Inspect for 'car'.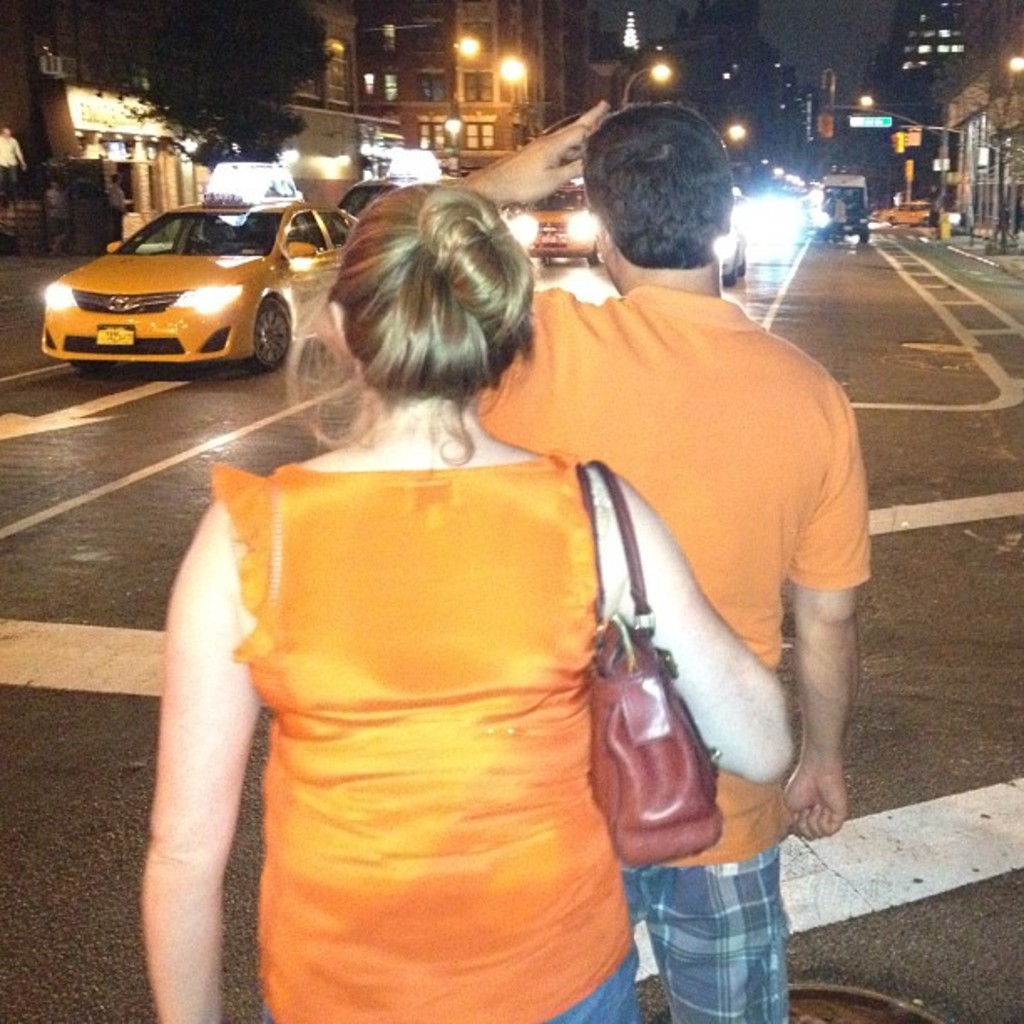
Inspection: 37:156:350:378.
